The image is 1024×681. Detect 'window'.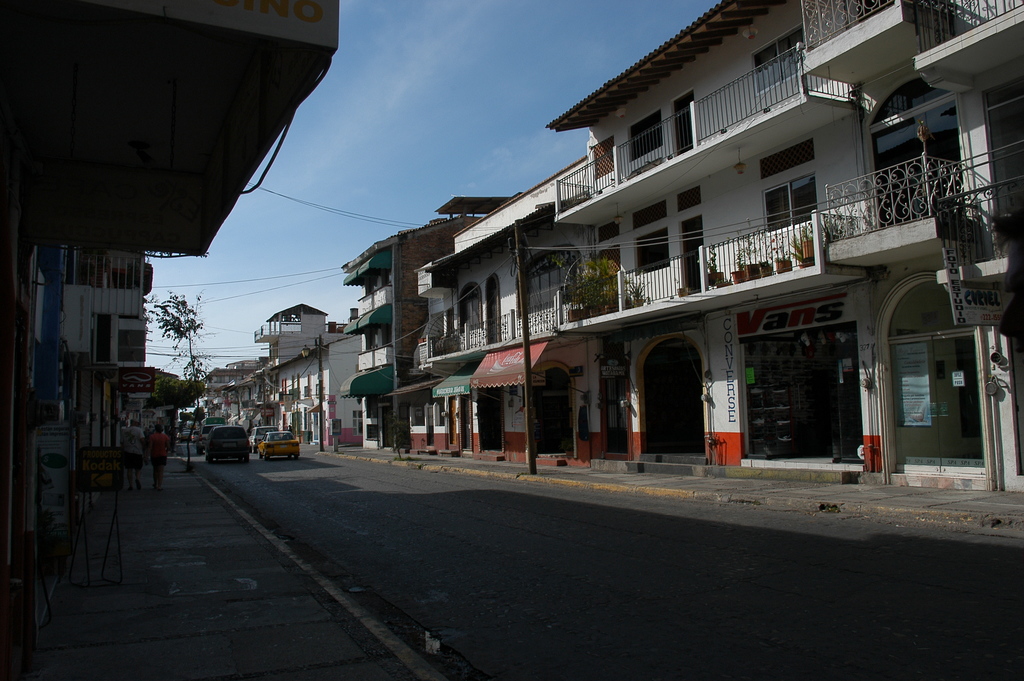
Detection: [751,28,804,92].
